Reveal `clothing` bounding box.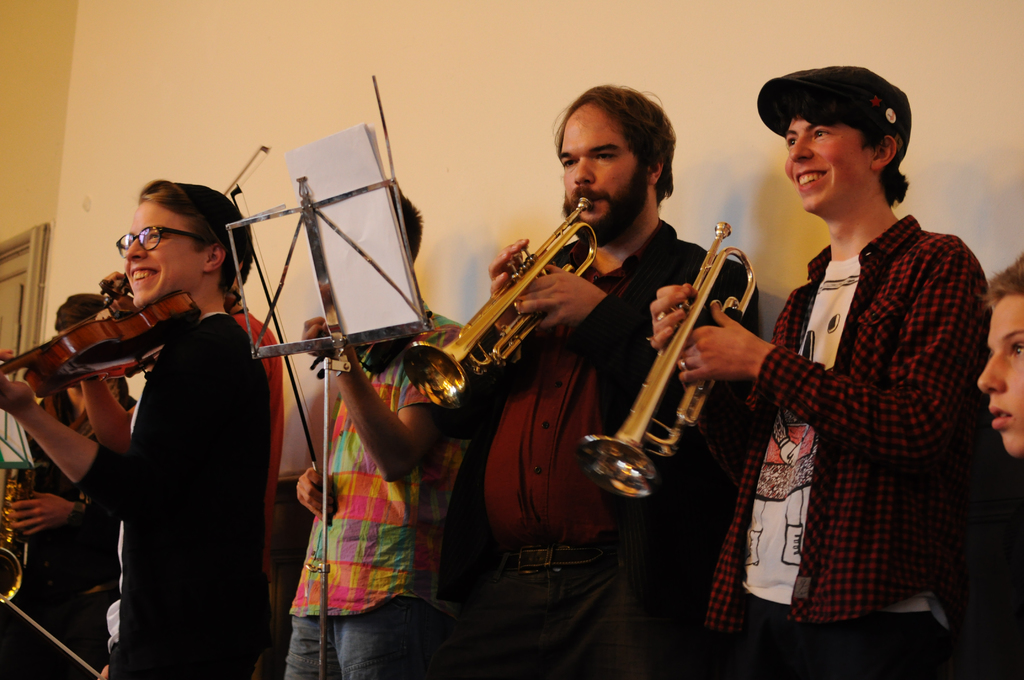
Revealed: bbox=[729, 147, 995, 663].
